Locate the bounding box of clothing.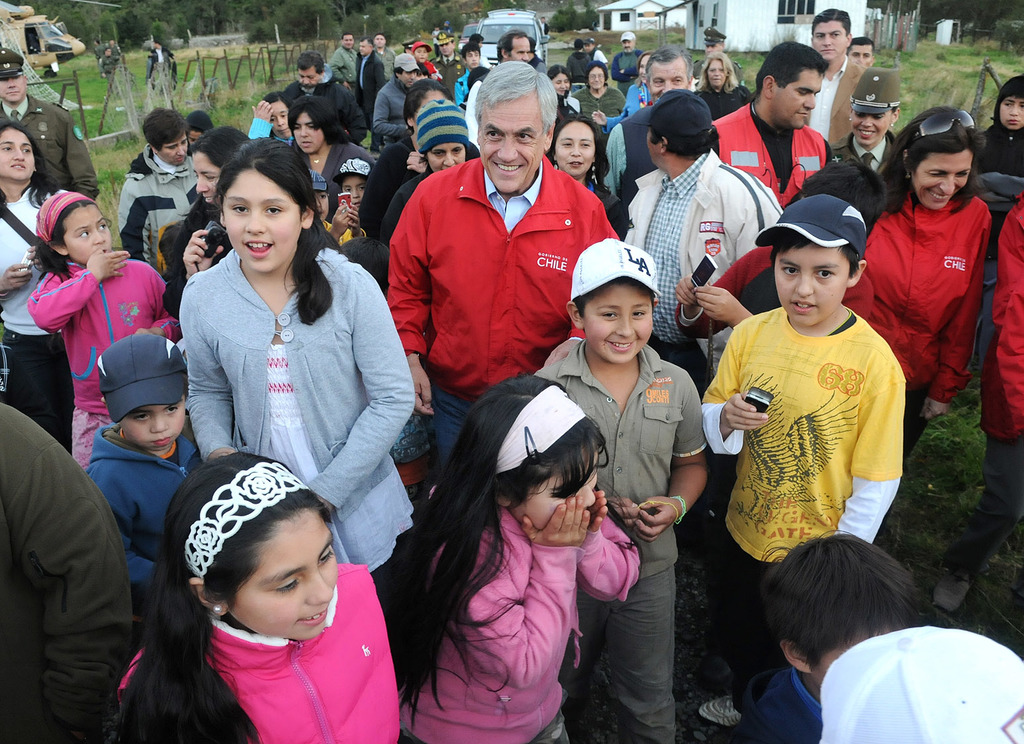
Bounding box: box(111, 564, 400, 743).
